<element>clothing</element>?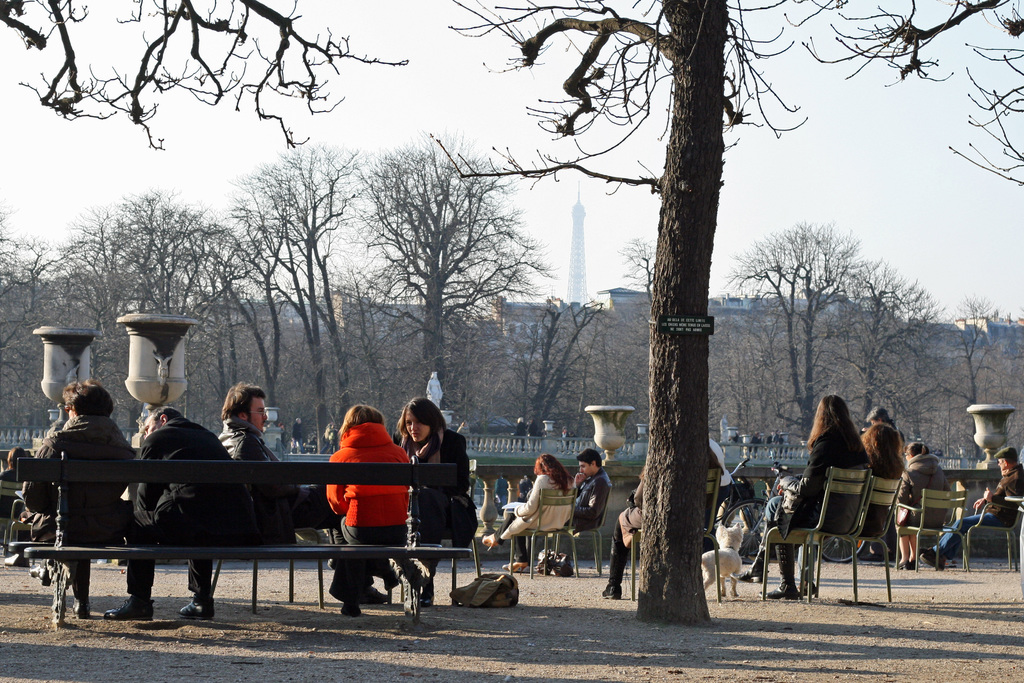
x1=22 y1=409 x2=138 y2=593
